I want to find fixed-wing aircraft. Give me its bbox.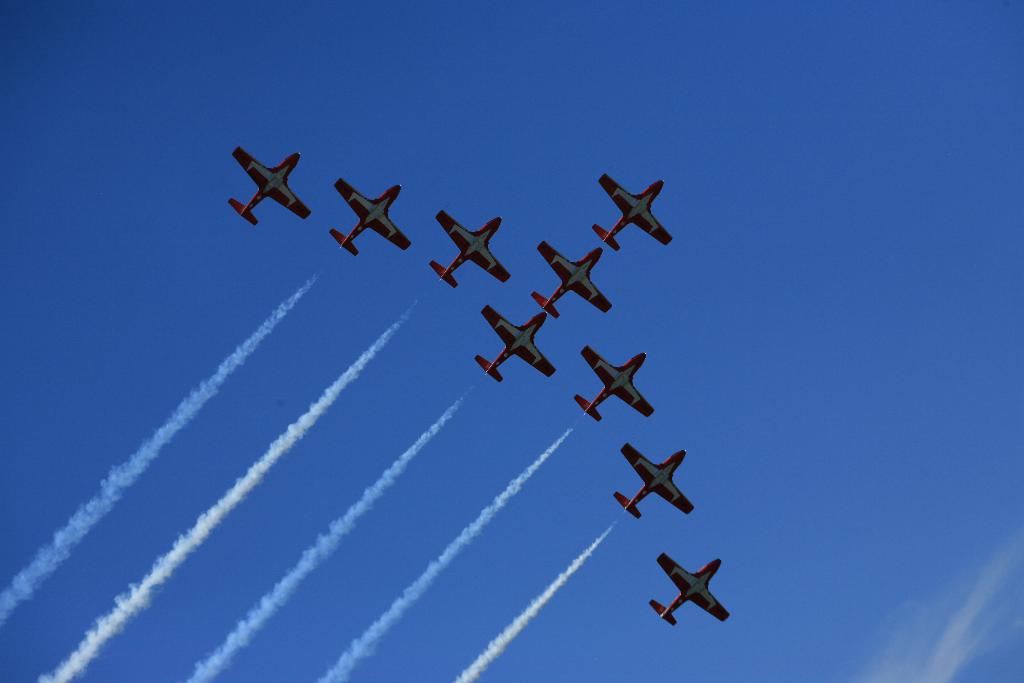
{"left": 649, "top": 553, "right": 728, "bottom": 625}.
